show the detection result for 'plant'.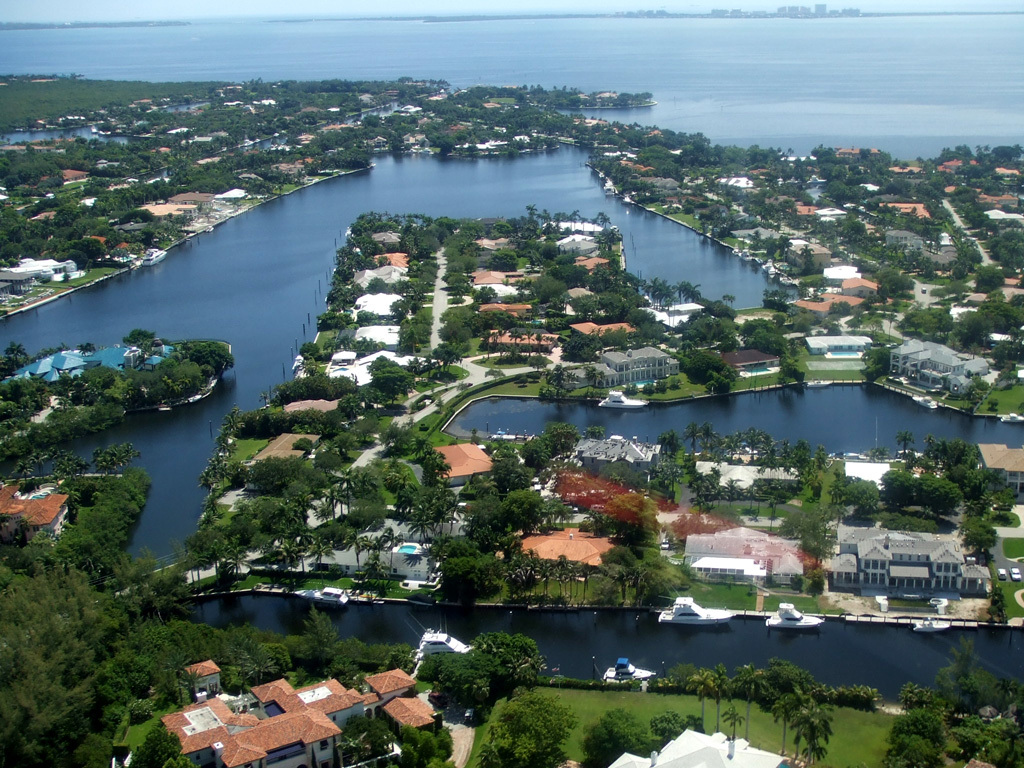
883/709/947/767.
